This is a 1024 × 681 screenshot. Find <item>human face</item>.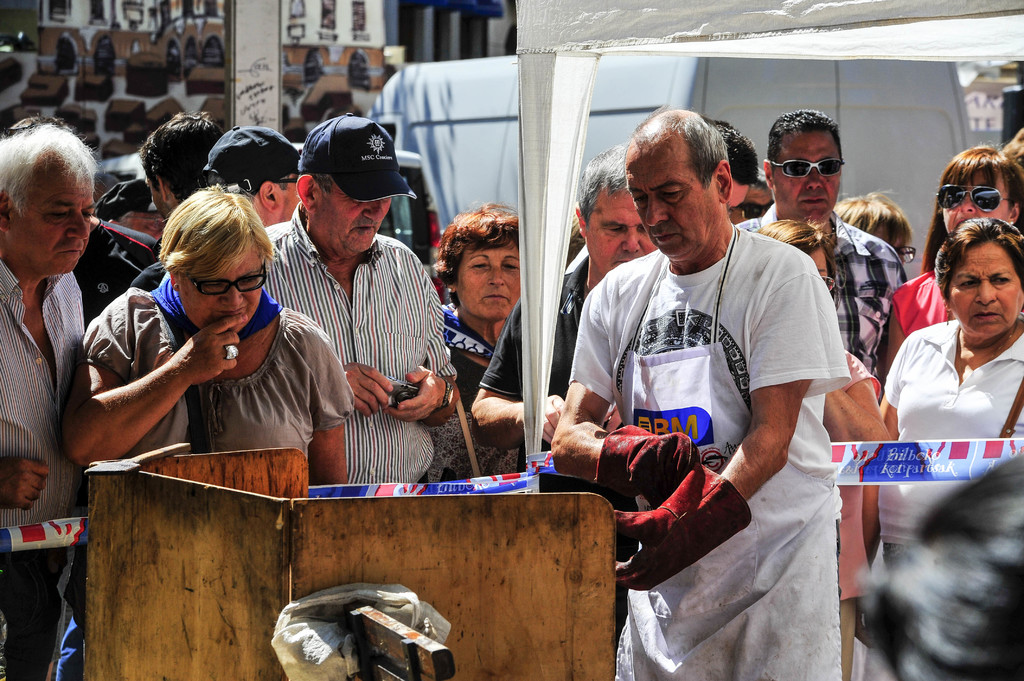
Bounding box: box=[589, 186, 653, 273].
